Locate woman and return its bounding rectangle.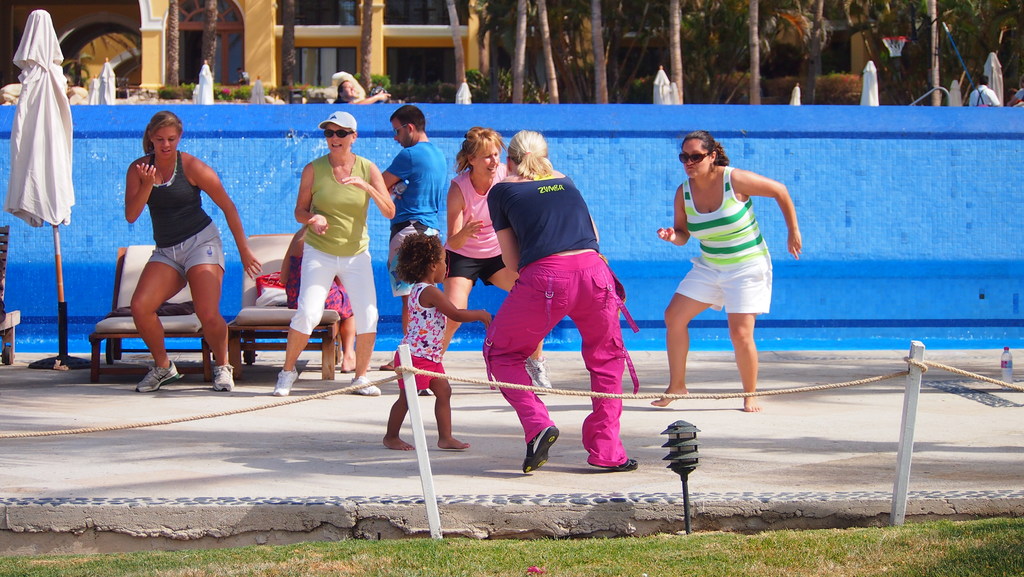
locate(475, 128, 640, 472).
